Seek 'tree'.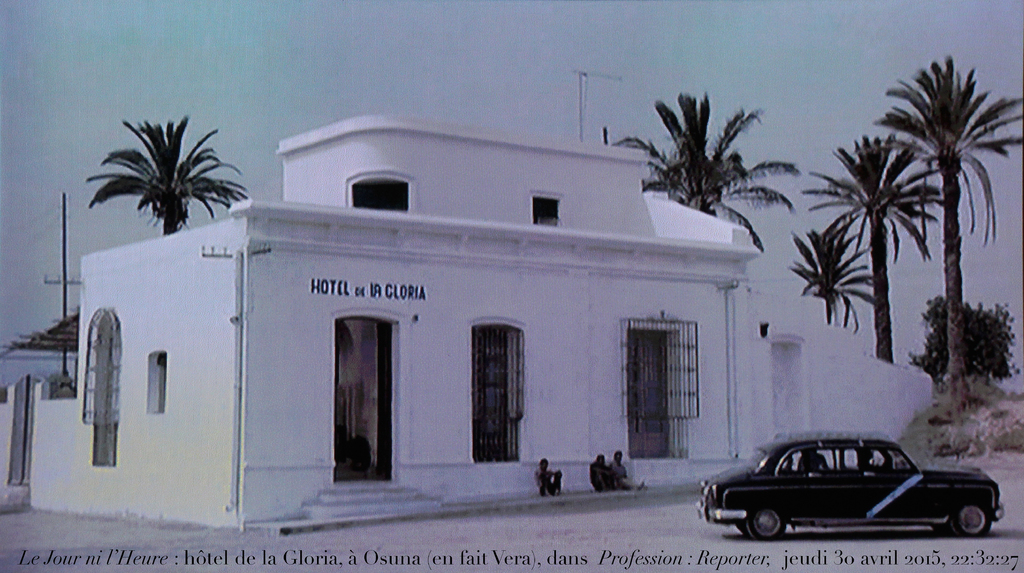
x1=628 y1=71 x2=781 y2=246.
